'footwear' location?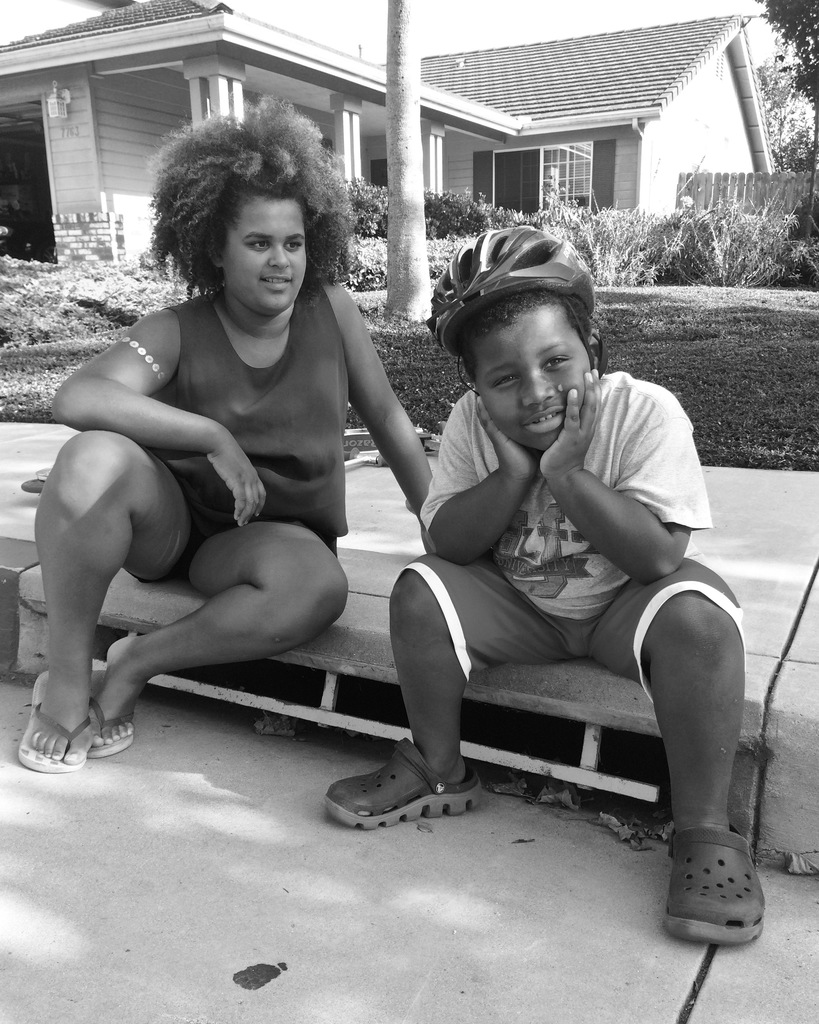
90 691 134 762
